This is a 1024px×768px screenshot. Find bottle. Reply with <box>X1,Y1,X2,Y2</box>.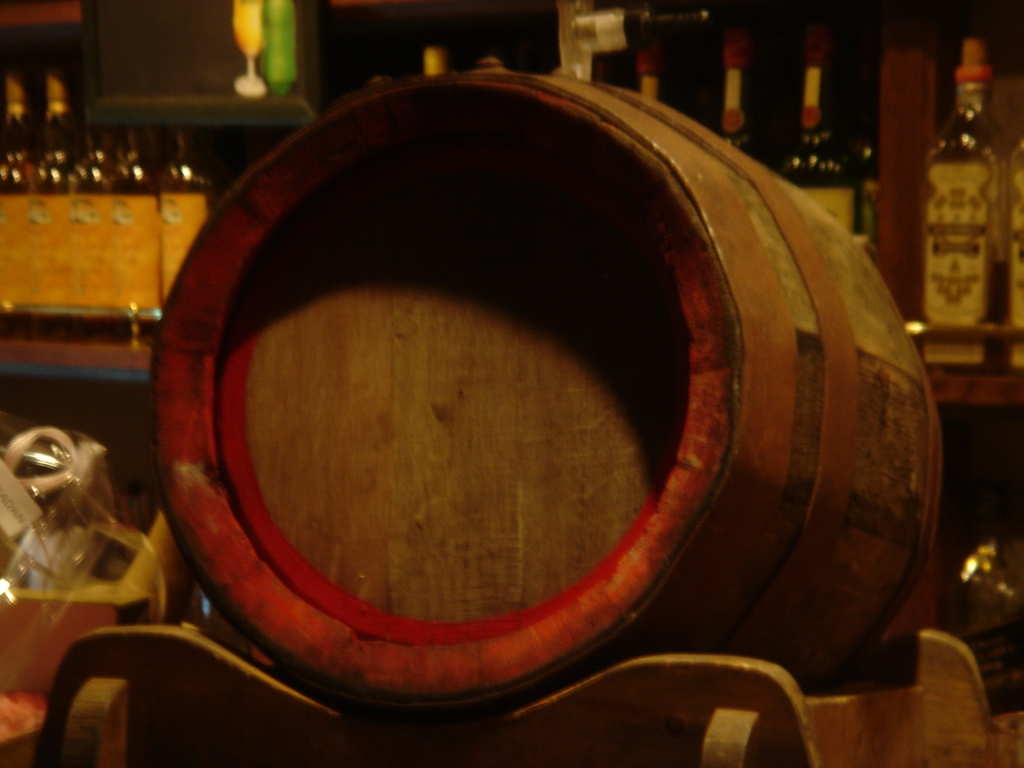
<box>638,34,664,108</box>.
